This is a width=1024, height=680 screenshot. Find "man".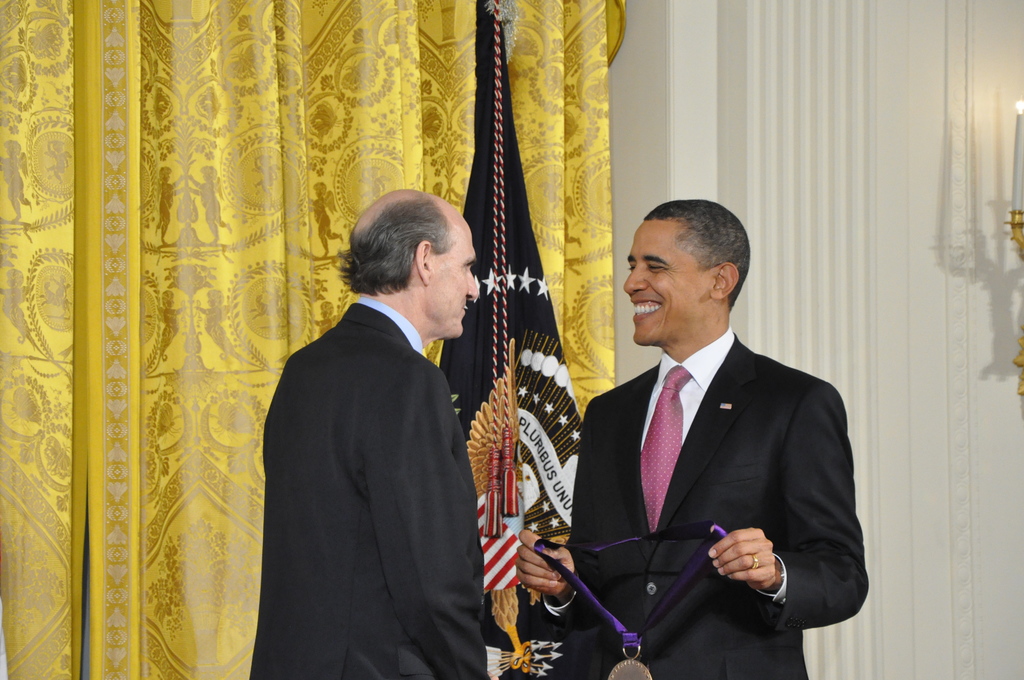
Bounding box: [513,195,871,679].
